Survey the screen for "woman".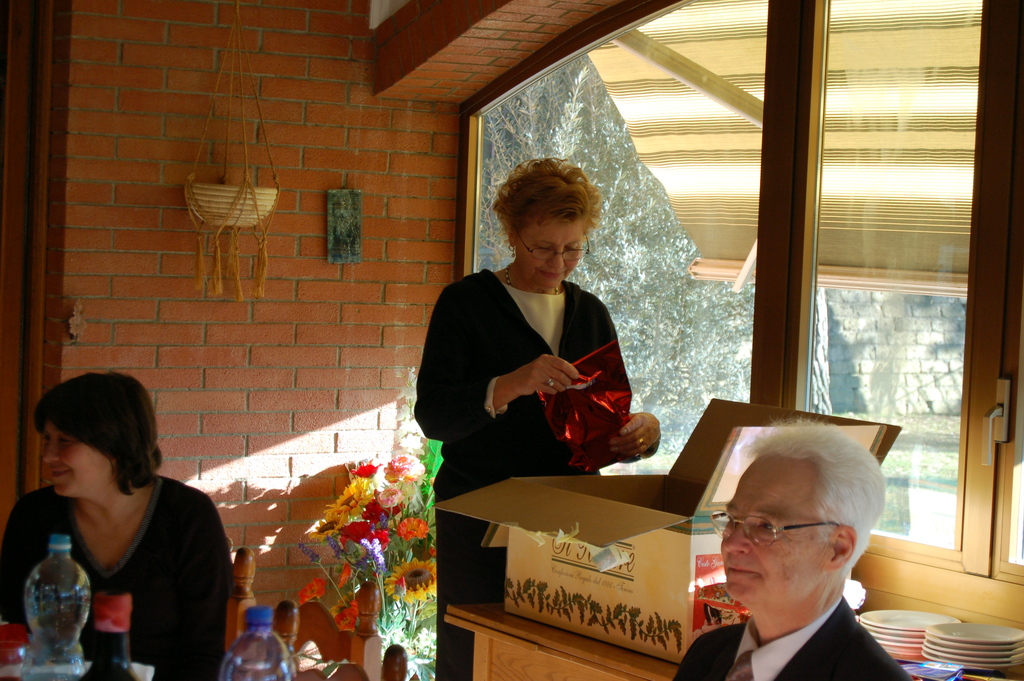
Survey found: pyautogui.locateOnScreen(14, 370, 232, 675).
